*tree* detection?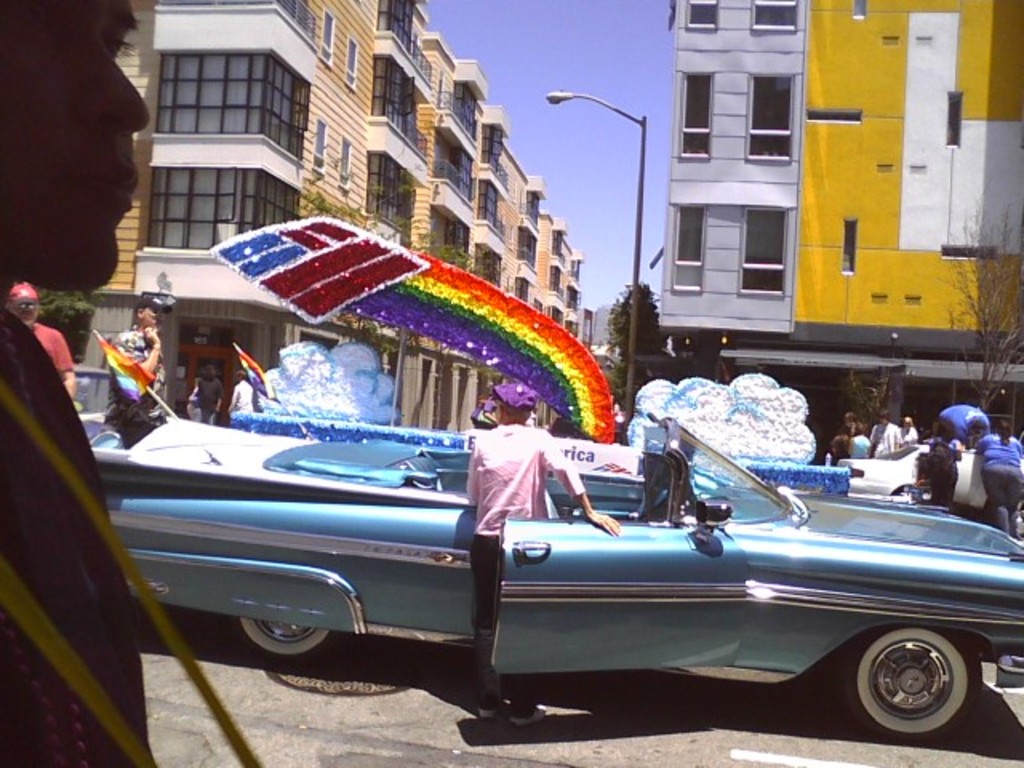
[x1=290, y1=146, x2=477, y2=424]
